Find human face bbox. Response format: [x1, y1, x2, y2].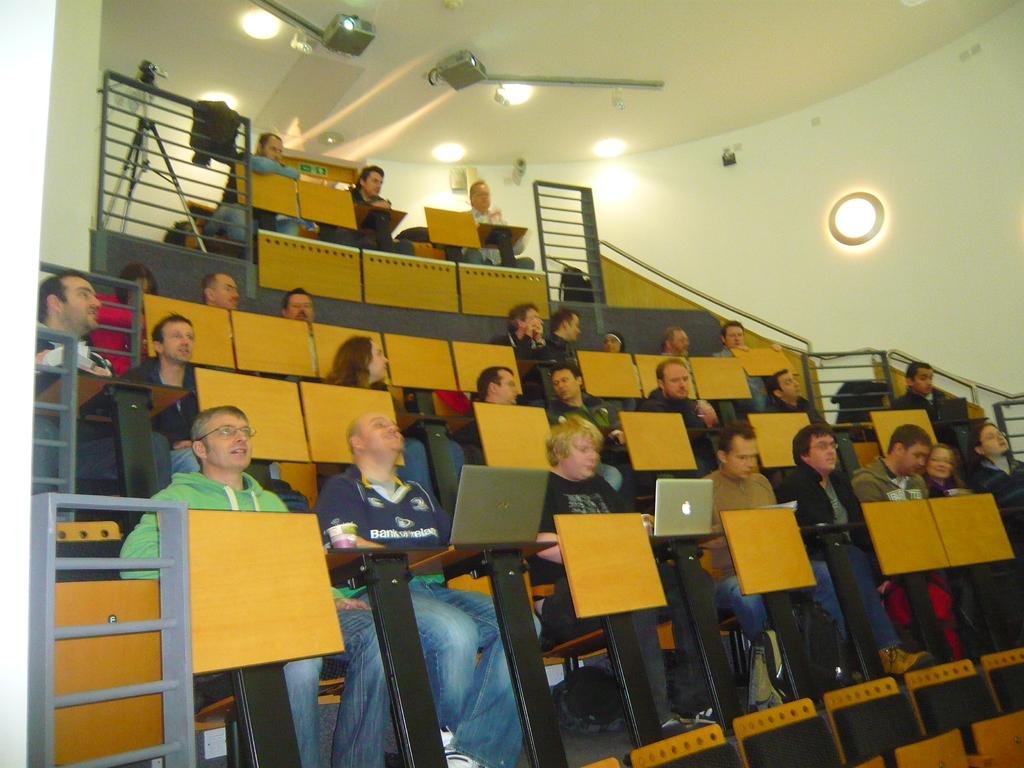
[262, 135, 284, 163].
